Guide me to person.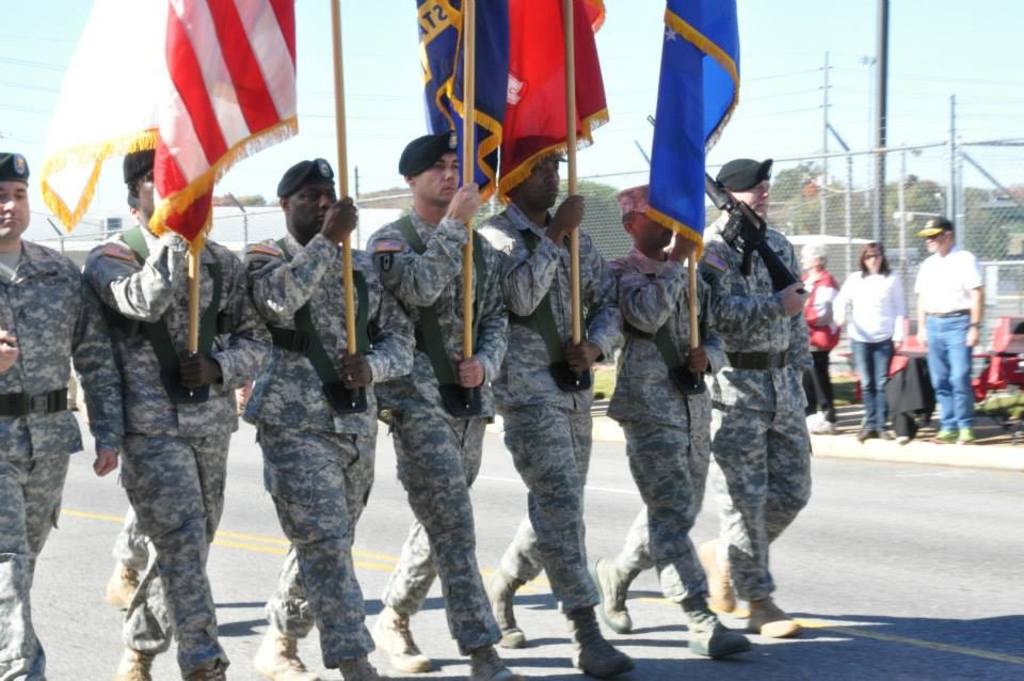
Guidance: region(358, 125, 499, 669).
